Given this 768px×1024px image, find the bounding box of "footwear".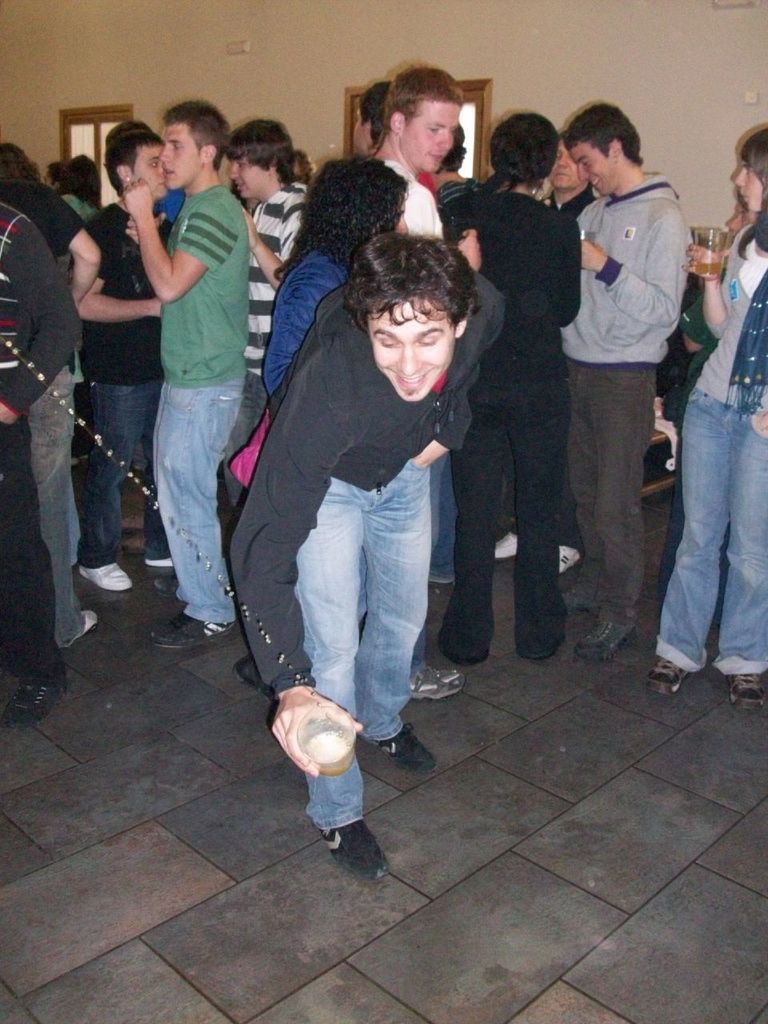
153, 613, 230, 650.
